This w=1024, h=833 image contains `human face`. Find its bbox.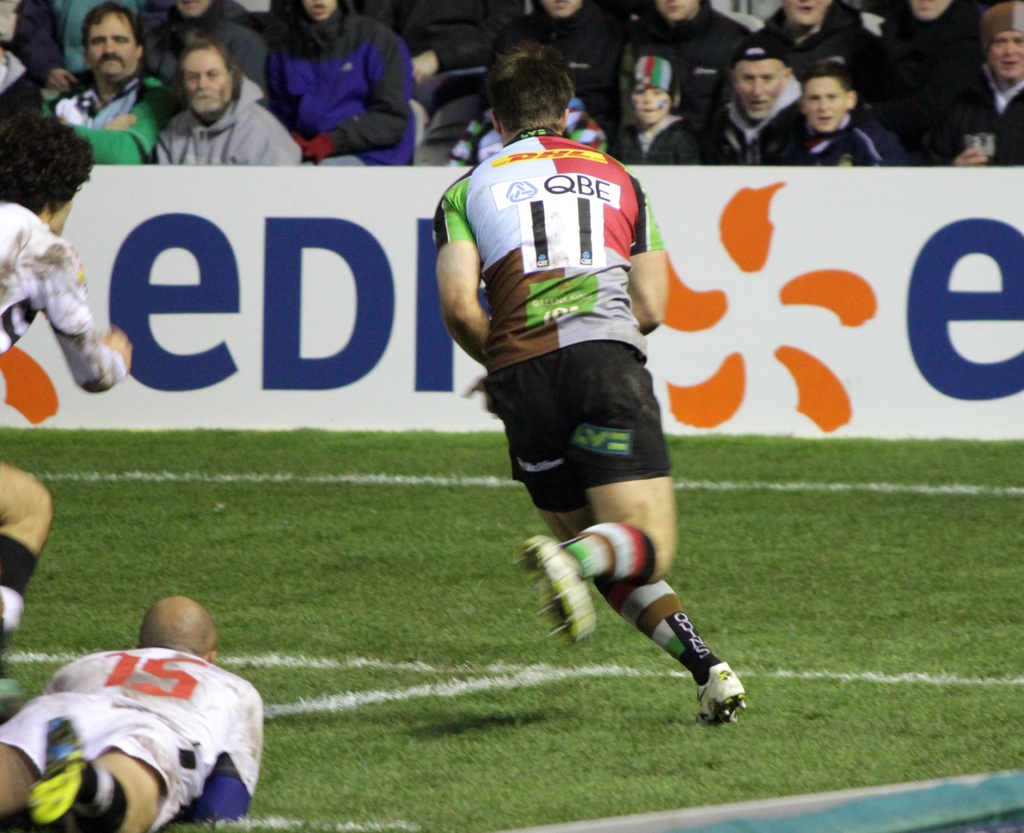
box(87, 13, 137, 81).
